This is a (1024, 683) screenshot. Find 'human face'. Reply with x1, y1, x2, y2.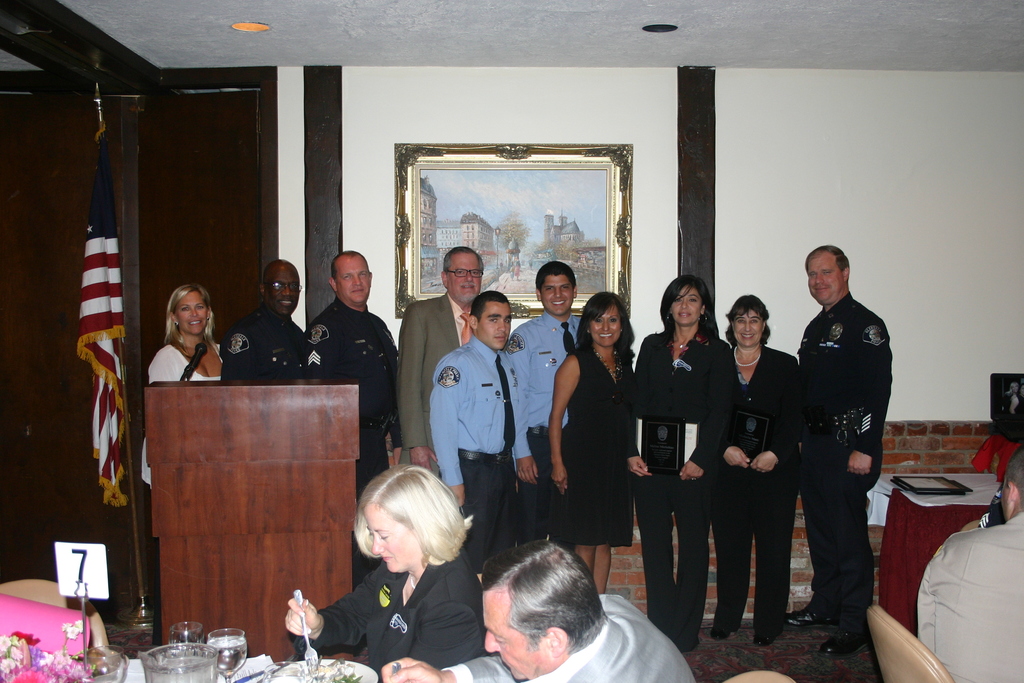
174, 288, 208, 332.
